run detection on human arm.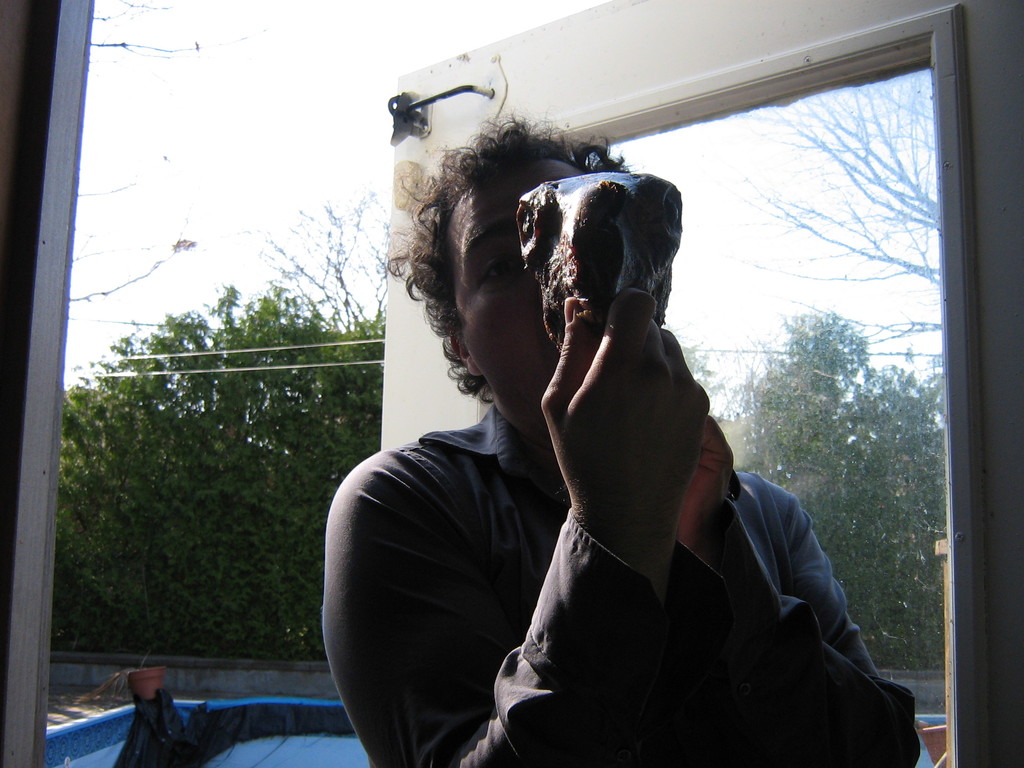
Result: box(326, 284, 708, 765).
